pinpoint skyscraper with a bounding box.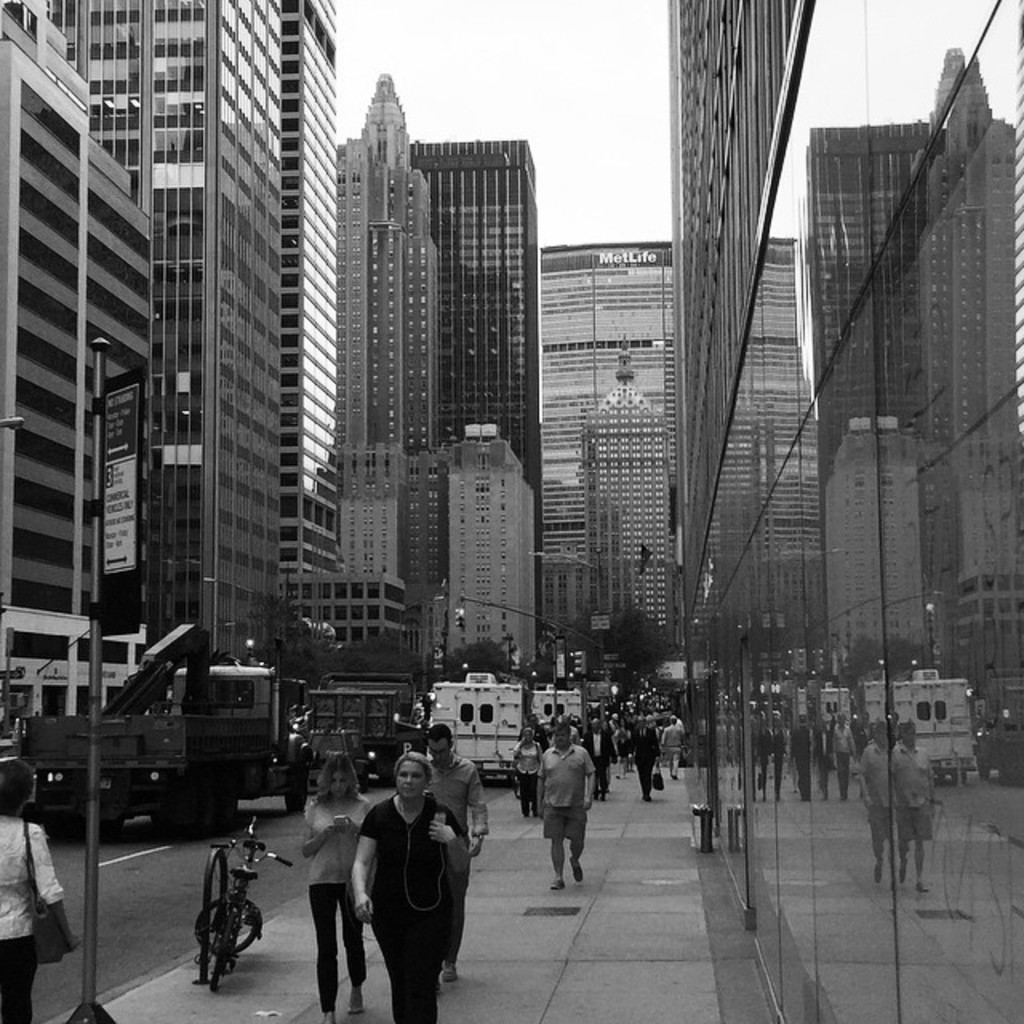
rect(334, 66, 443, 477).
